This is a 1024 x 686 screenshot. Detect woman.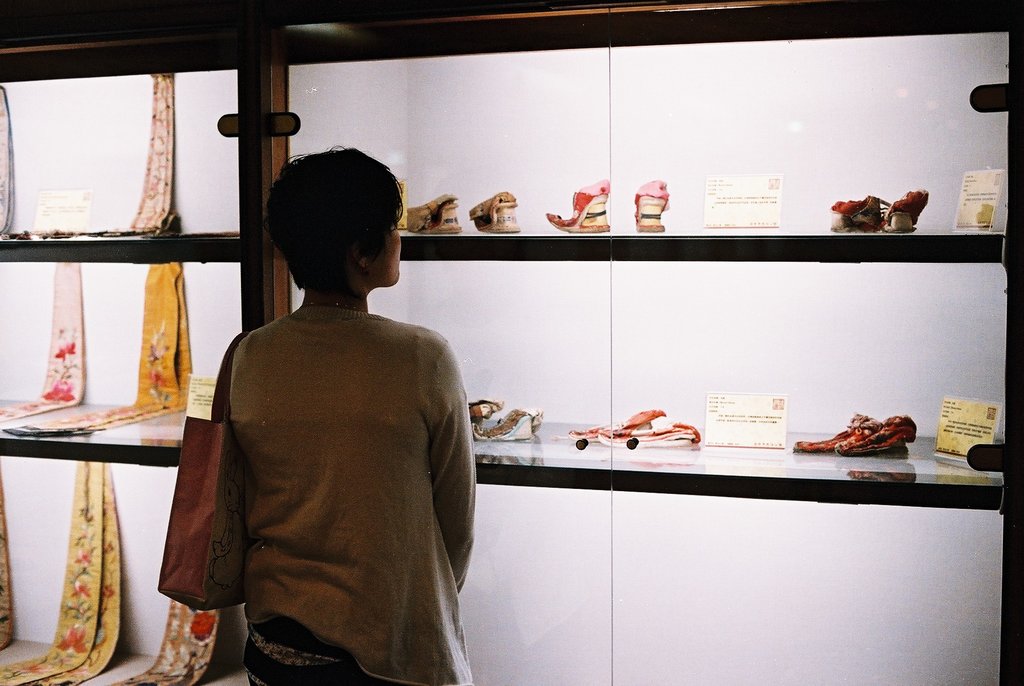
{"x1": 163, "y1": 154, "x2": 491, "y2": 676}.
